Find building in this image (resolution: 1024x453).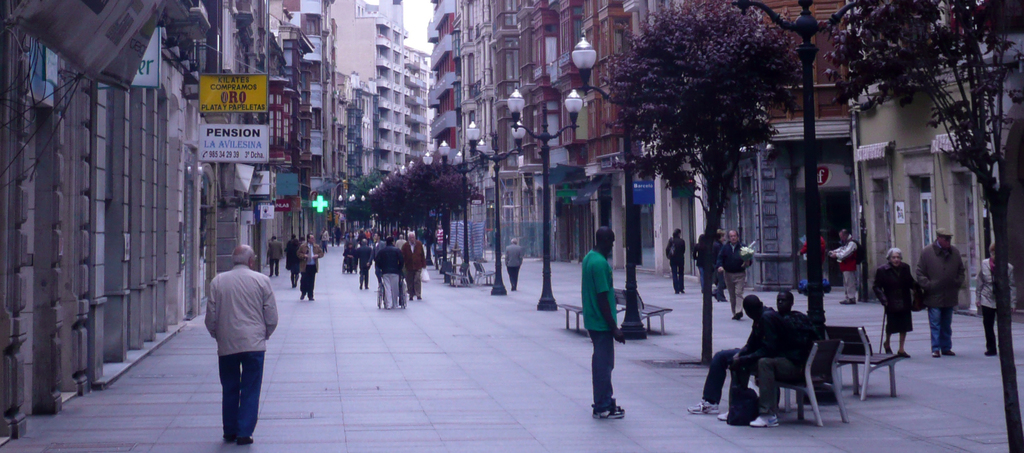
left=717, top=0, right=1014, bottom=302.
